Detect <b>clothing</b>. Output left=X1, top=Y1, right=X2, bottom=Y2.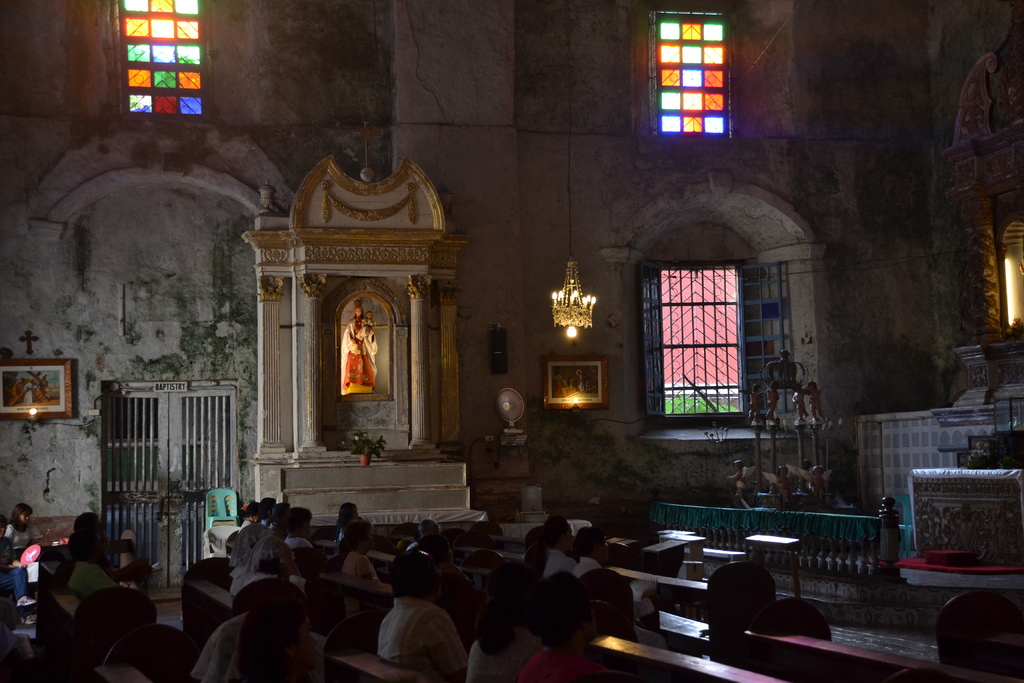
left=576, top=375, right=586, bottom=391.
